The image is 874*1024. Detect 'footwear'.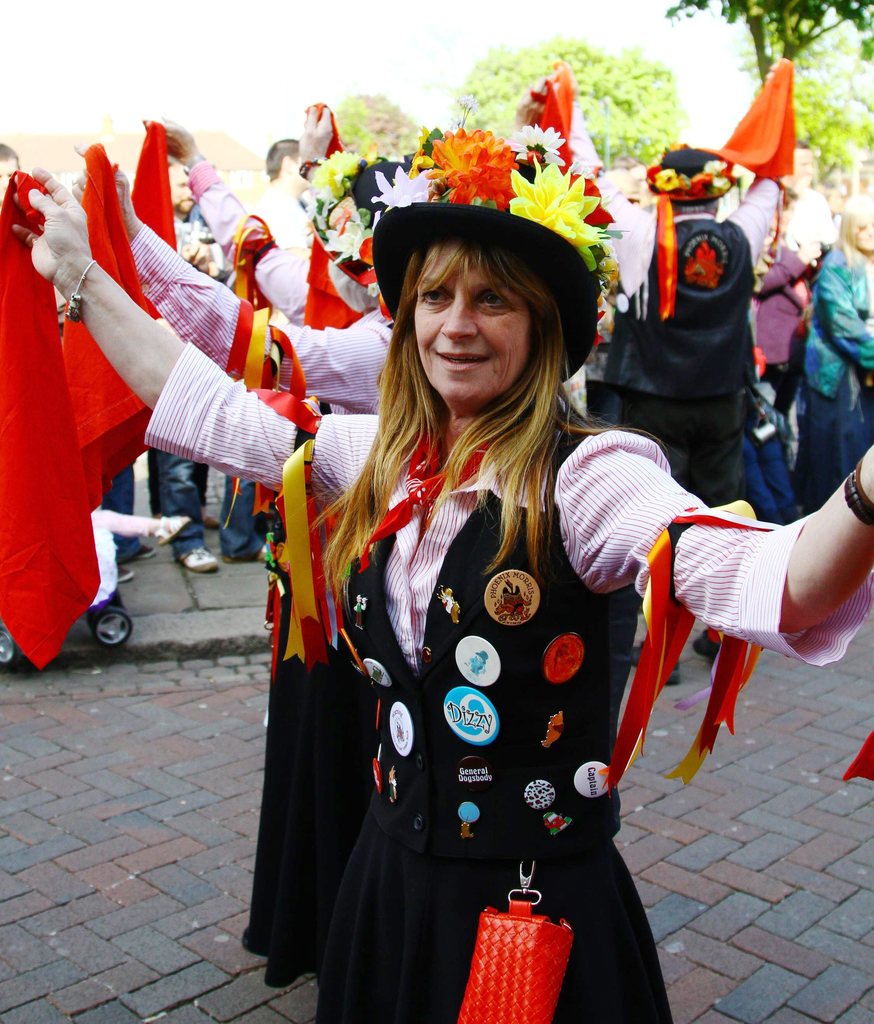
Detection: <region>184, 545, 223, 575</region>.
